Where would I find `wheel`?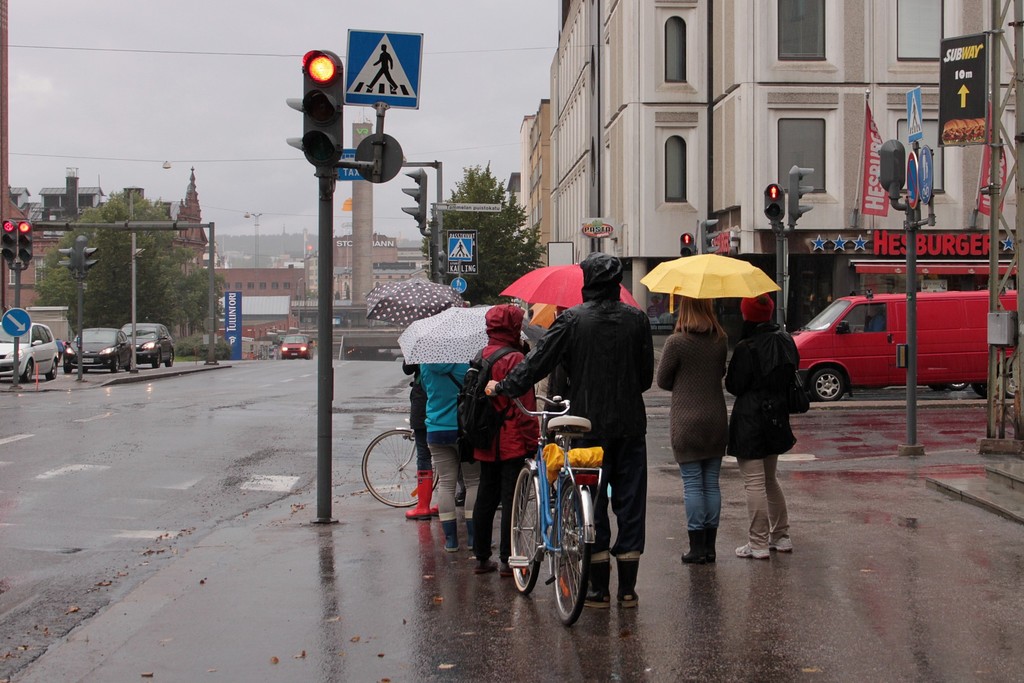
At [110,357,120,377].
